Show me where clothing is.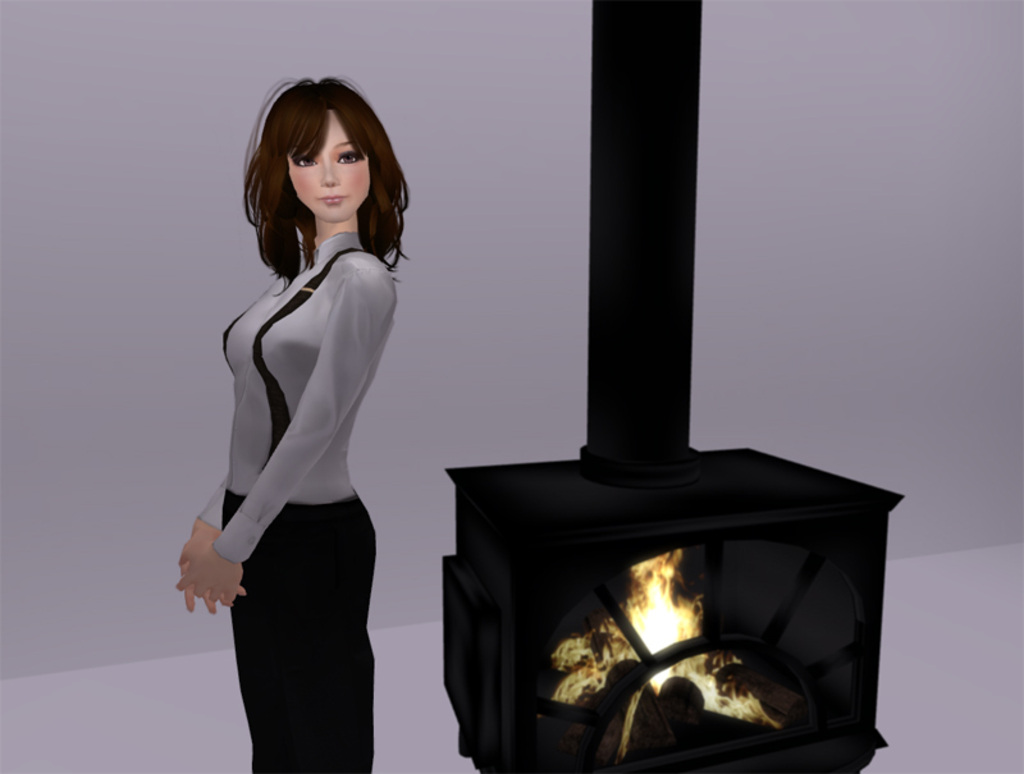
clothing is at select_region(196, 180, 412, 713).
